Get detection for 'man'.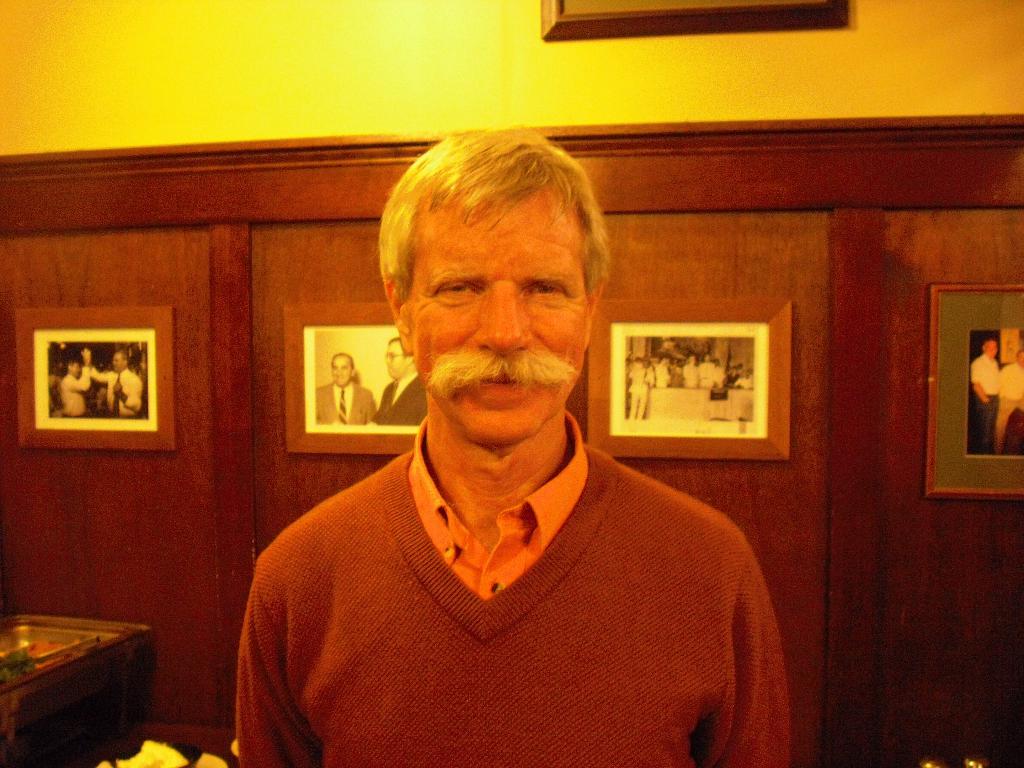
Detection: x1=239, y1=127, x2=792, y2=767.
